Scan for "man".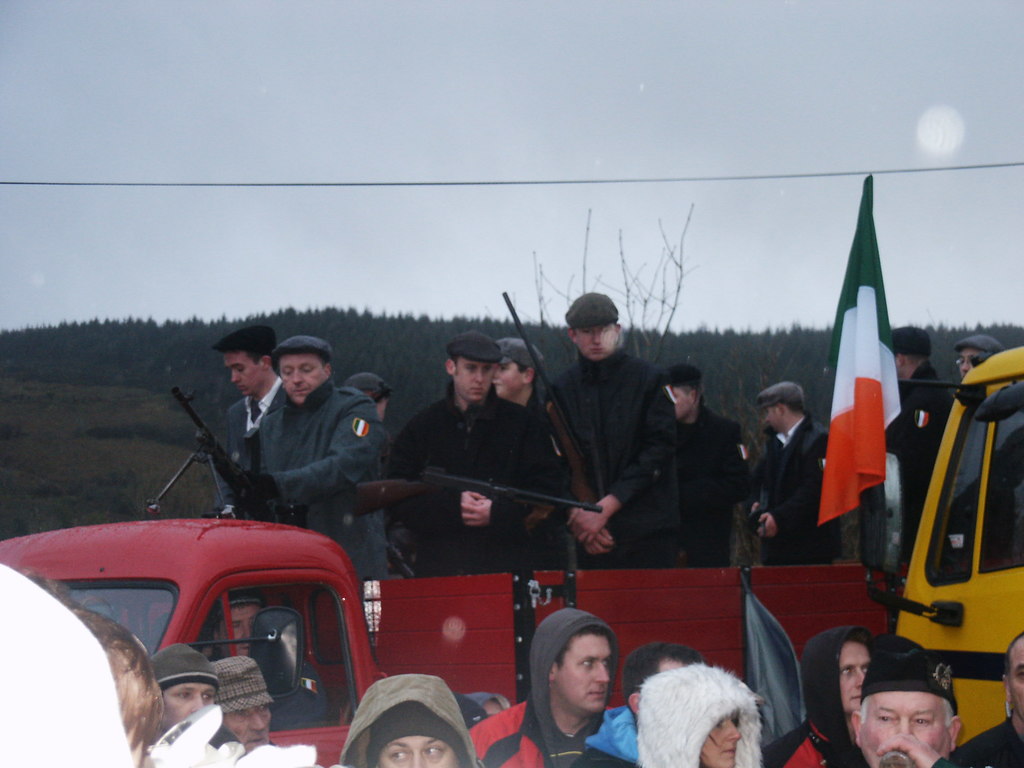
Scan result: crop(952, 632, 1023, 767).
